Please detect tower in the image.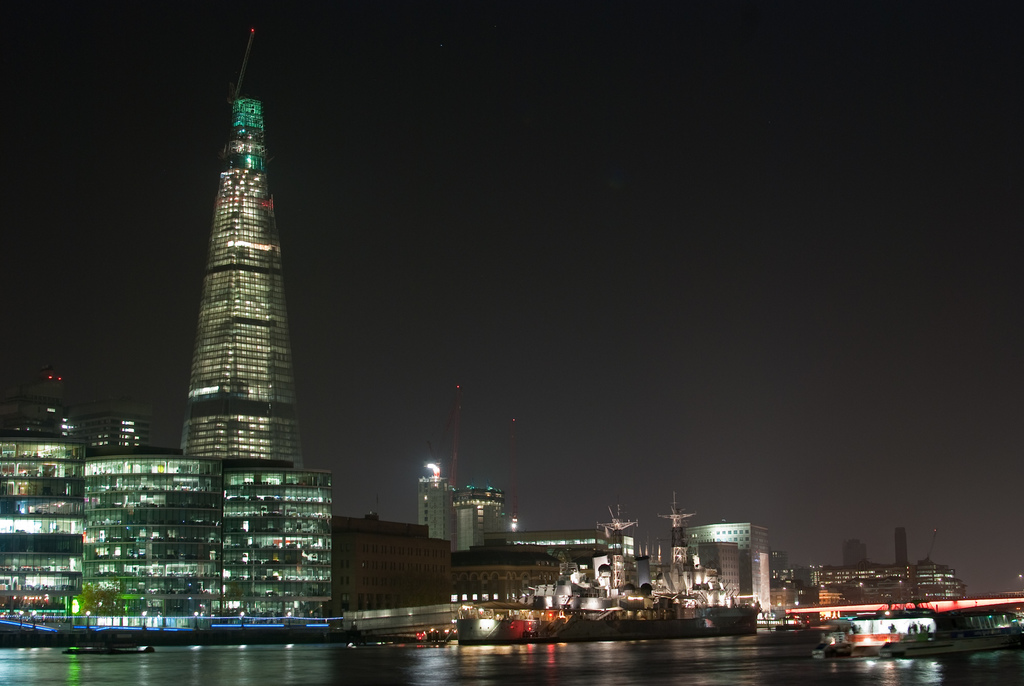
bbox=[153, 9, 322, 632].
